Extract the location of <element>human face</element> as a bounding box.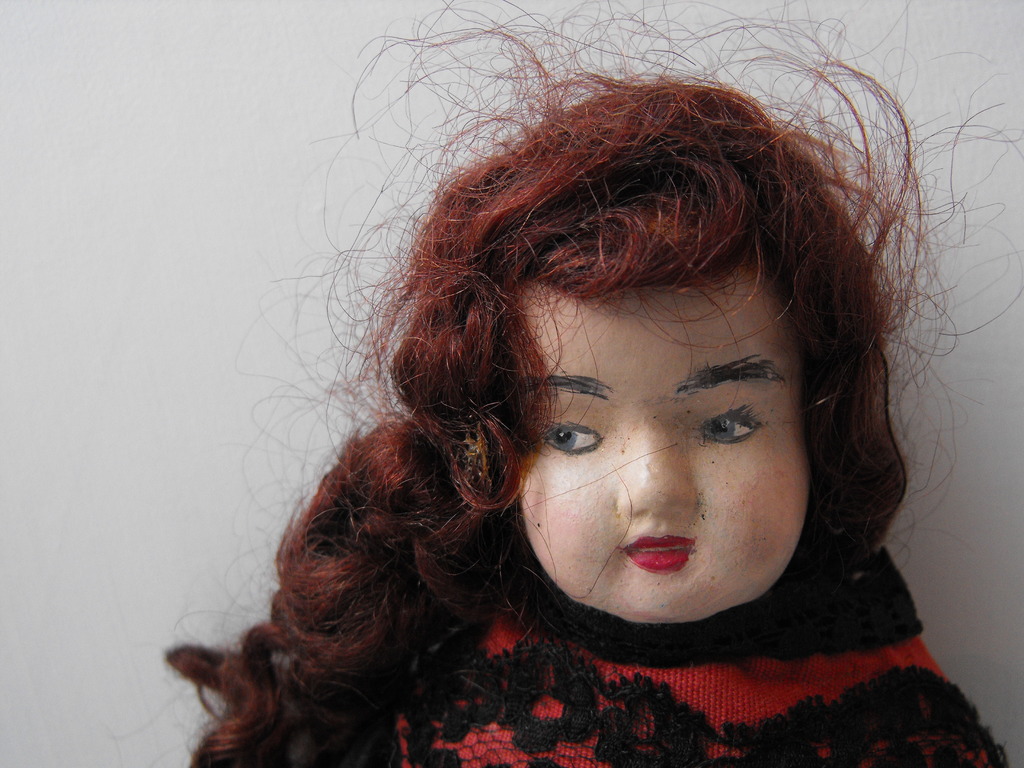
518:268:812:617.
